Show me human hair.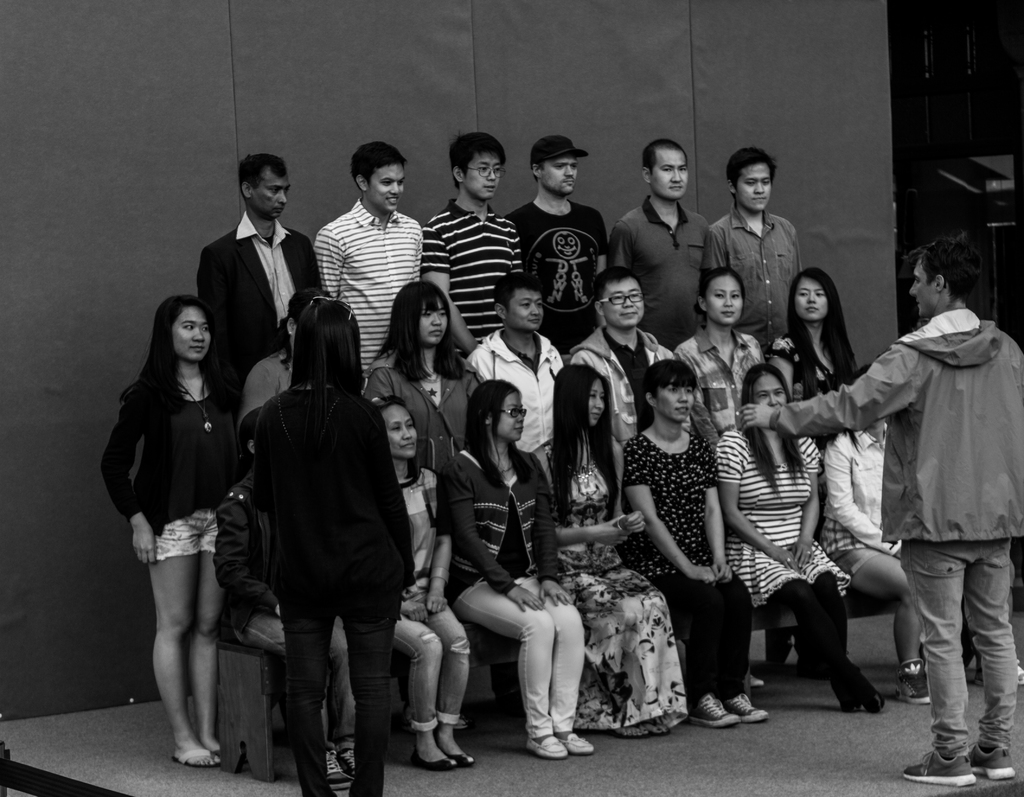
human hair is here: {"left": 545, "top": 361, "right": 624, "bottom": 528}.
